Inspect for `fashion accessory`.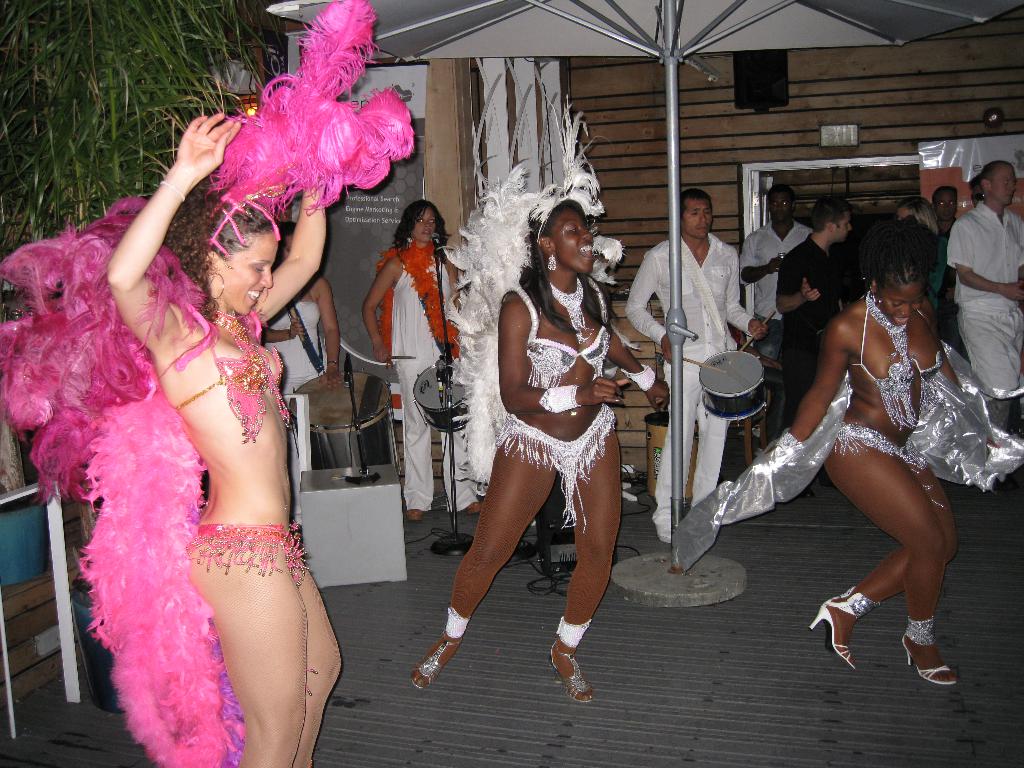
Inspection: locate(549, 282, 595, 346).
